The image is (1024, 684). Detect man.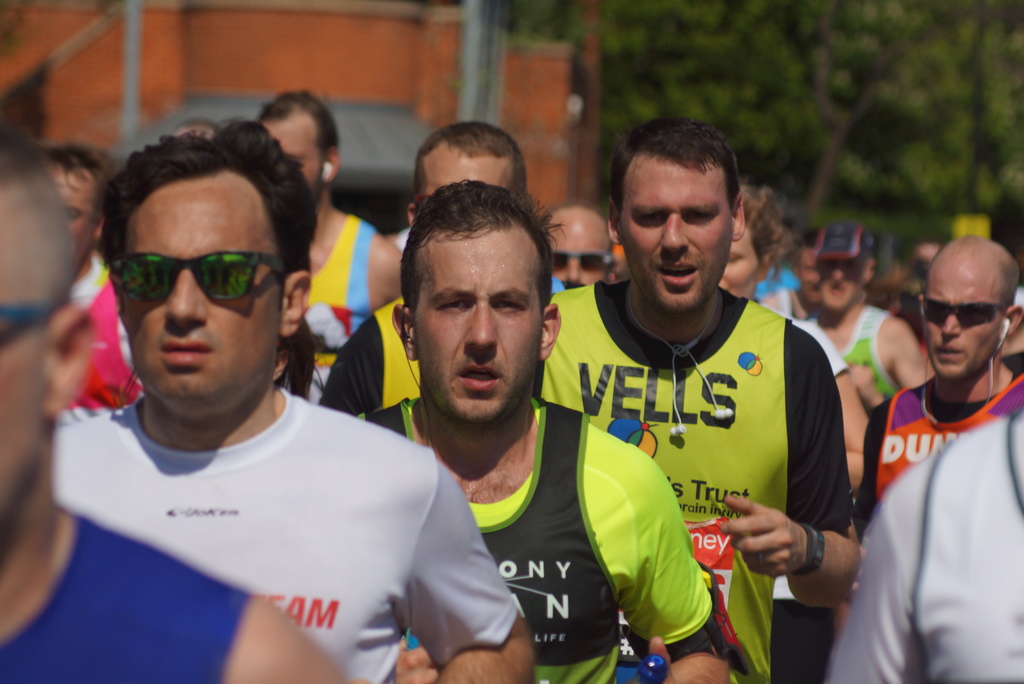
Detection: <bbox>0, 135, 346, 683</bbox>.
